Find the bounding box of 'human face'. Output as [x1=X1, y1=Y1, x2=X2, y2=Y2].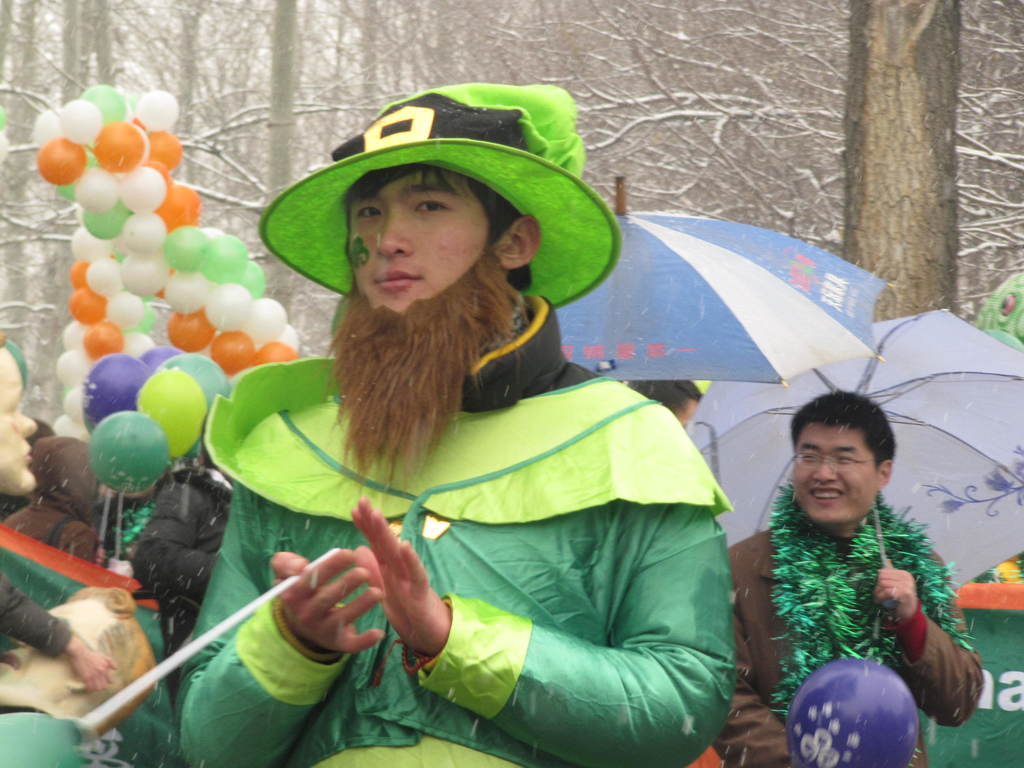
[x1=0, y1=346, x2=37, y2=490].
